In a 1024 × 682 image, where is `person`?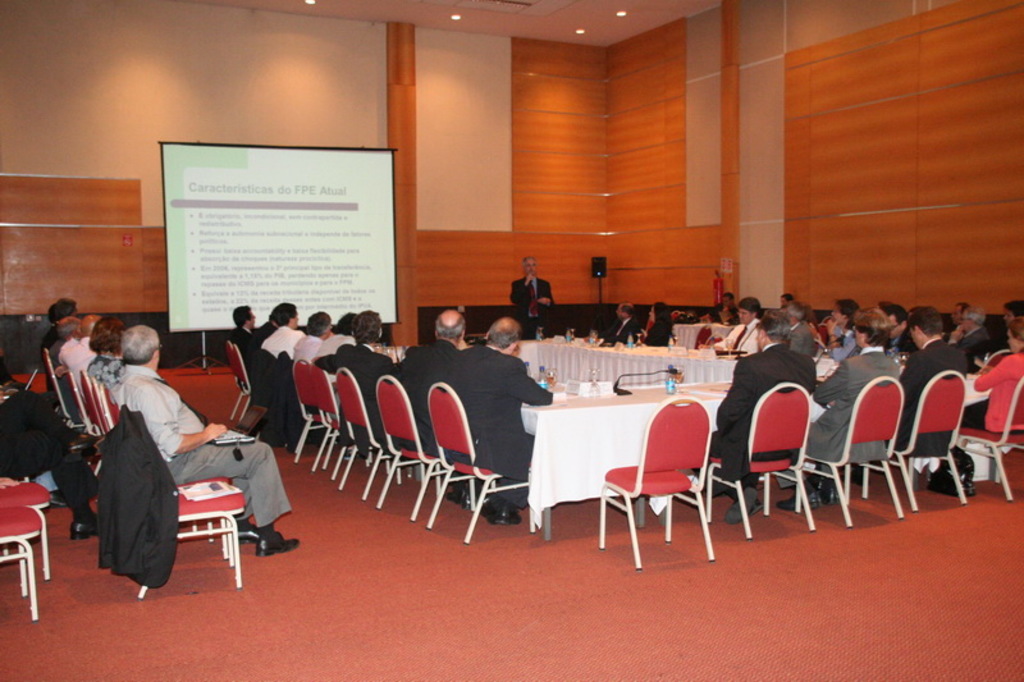
box=[690, 307, 814, 522].
